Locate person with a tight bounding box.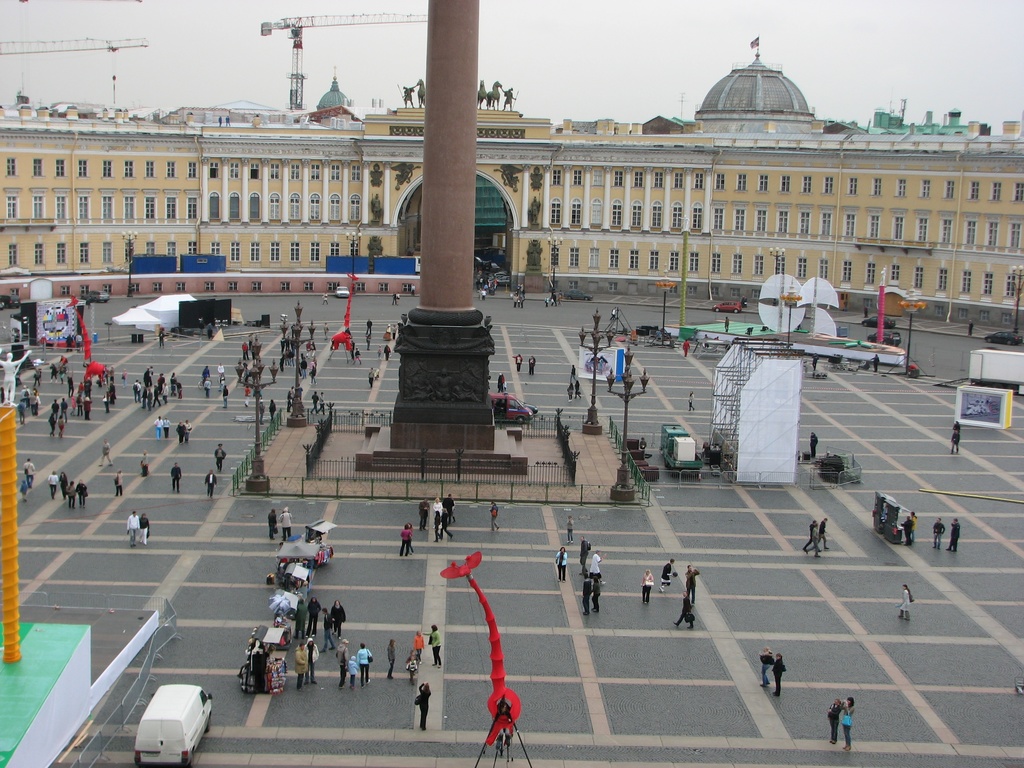
<region>18, 466, 40, 499</region>.
